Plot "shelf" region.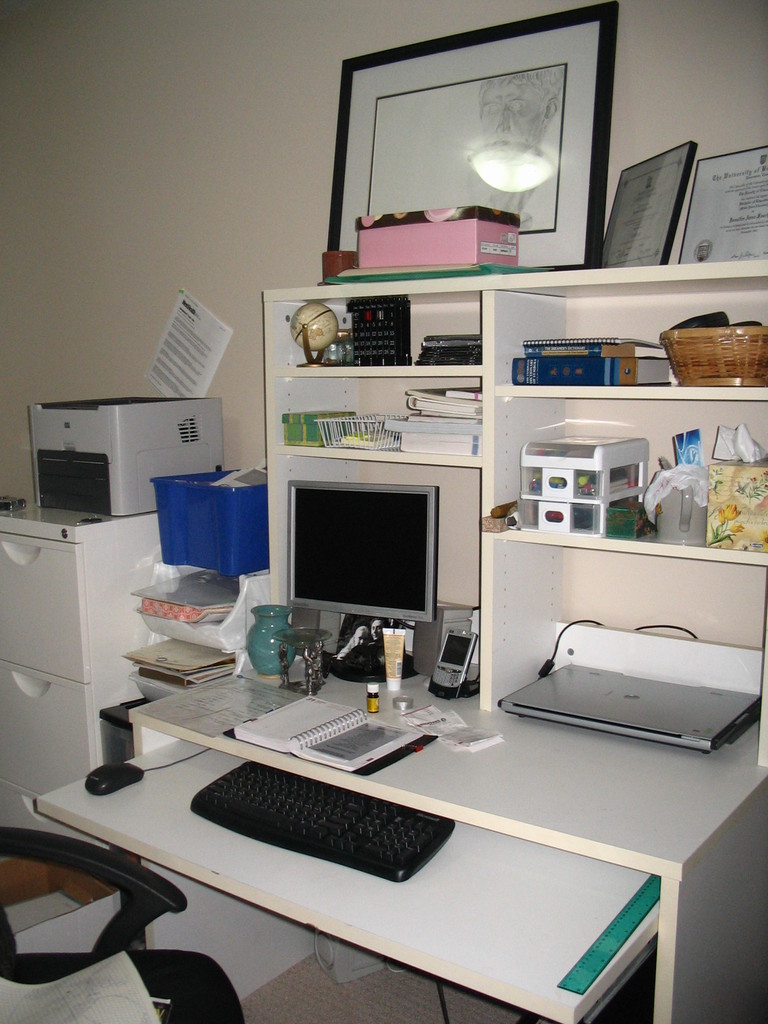
Plotted at (477, 259, 764, 390).
